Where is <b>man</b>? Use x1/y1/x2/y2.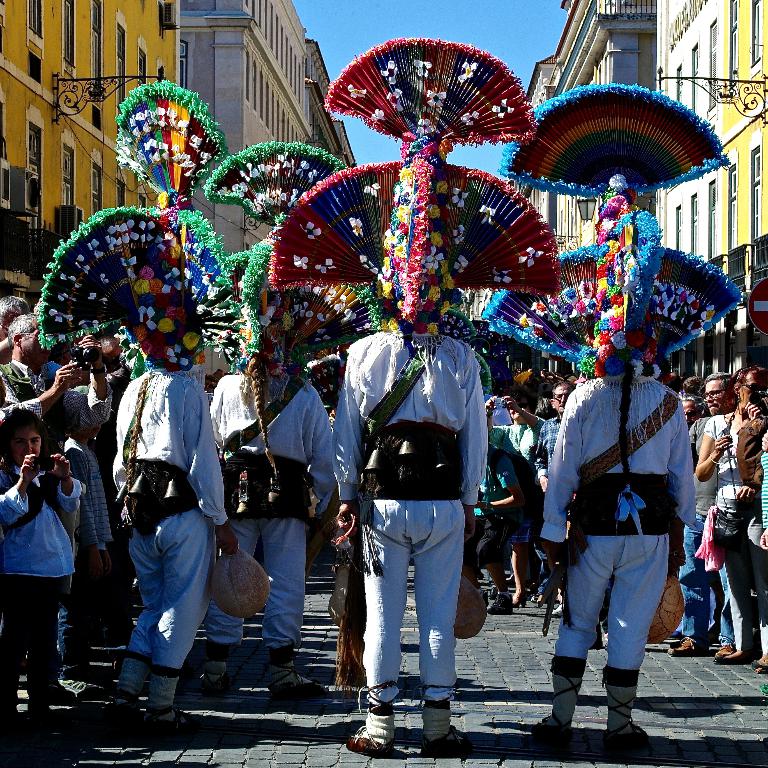
482/222/748/736.
